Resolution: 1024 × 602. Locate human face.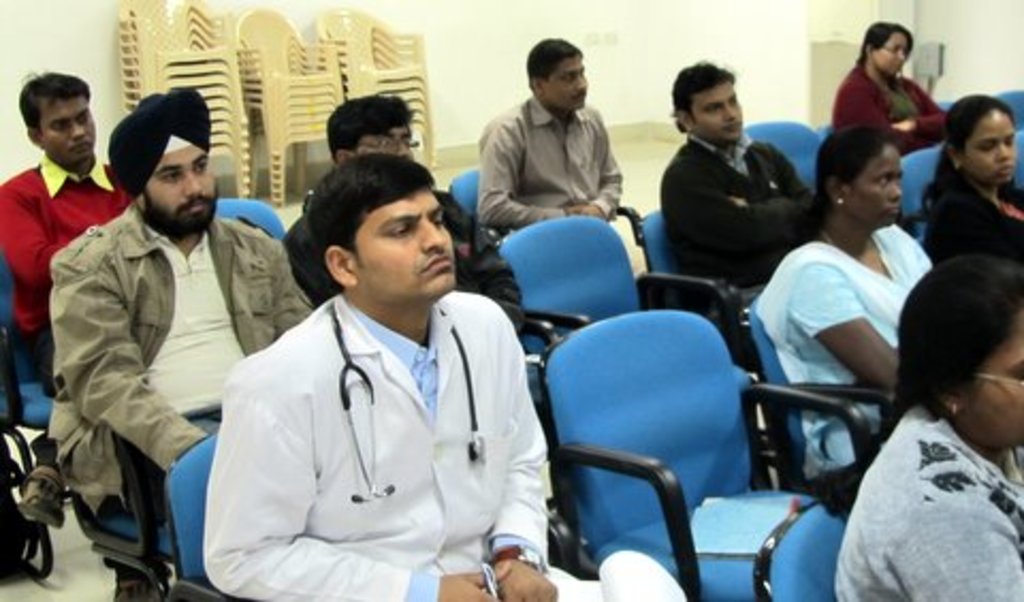
<region>358, 124, 420, 156</region>.
